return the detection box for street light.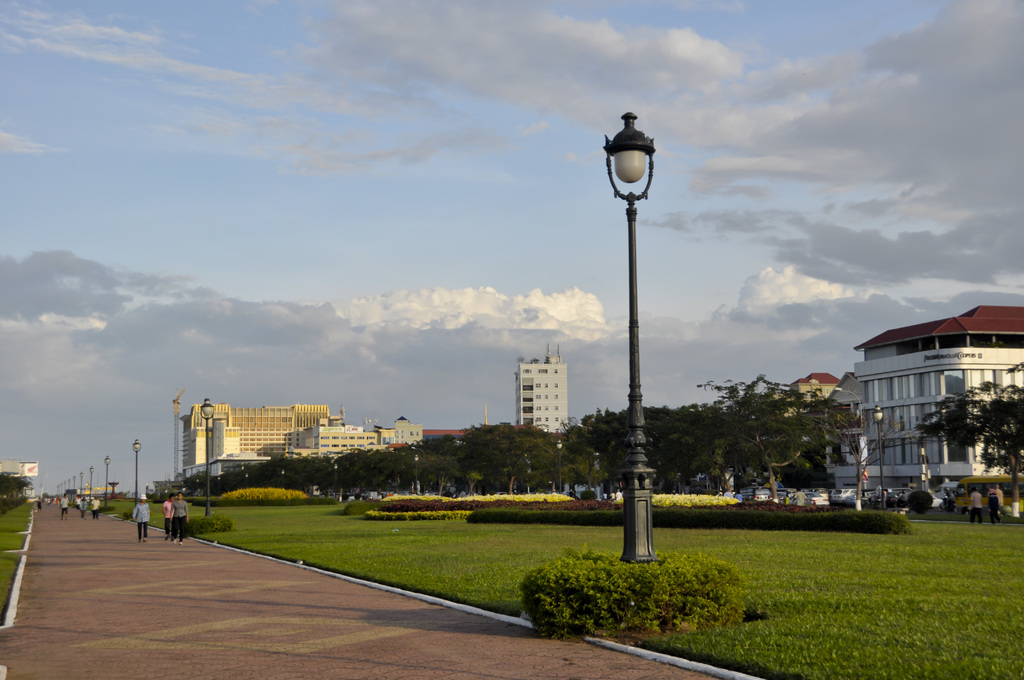
box(835, 385, 867, 492).
